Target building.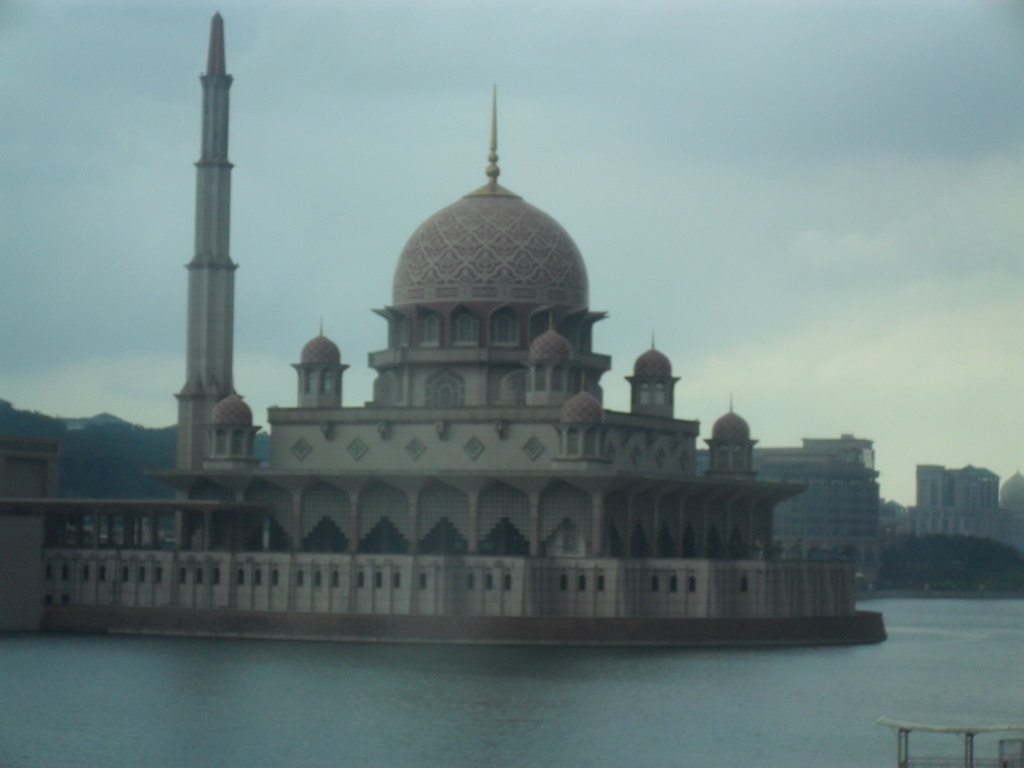
Target region: 27:12:860:647.
